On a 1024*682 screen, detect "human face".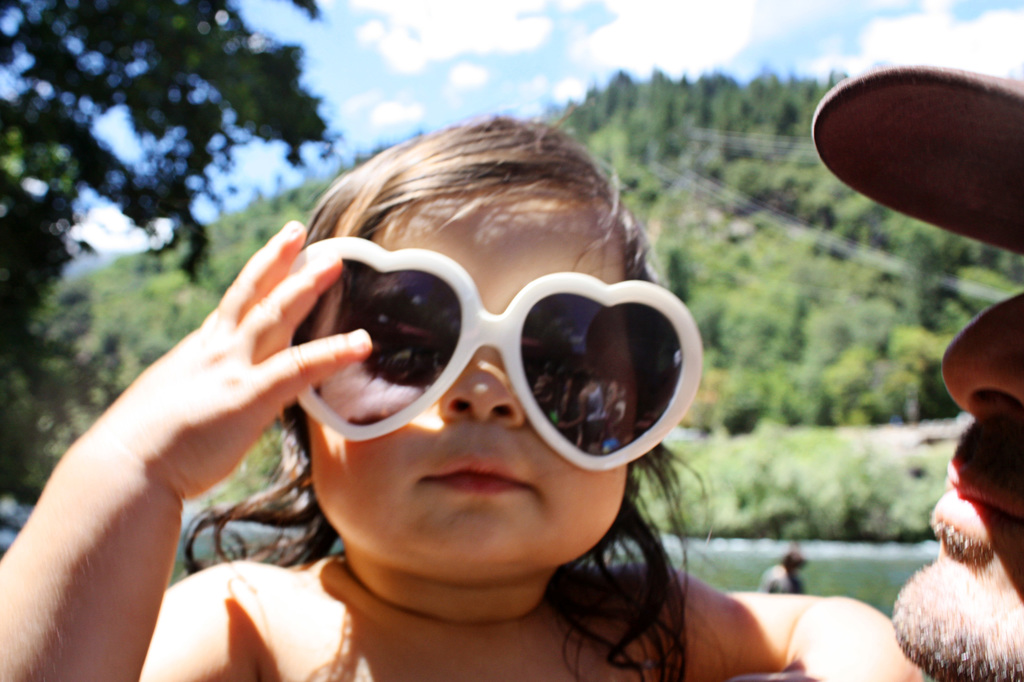
(x1=876, y1=272, x2=1023, y2=681).
